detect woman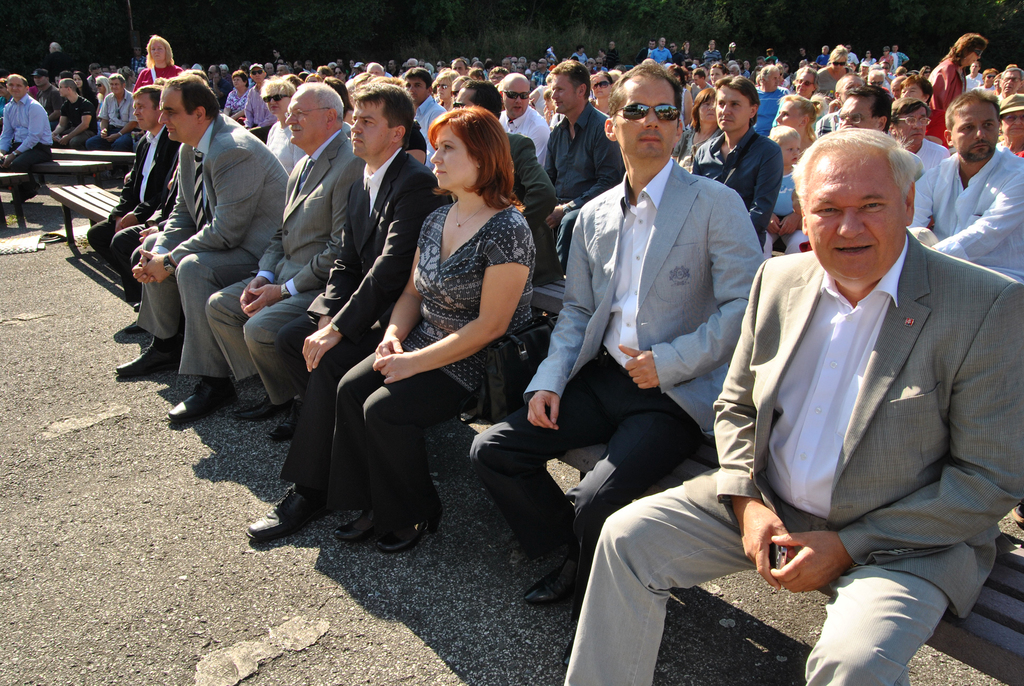
select_region(92, 72, 109, 110)
